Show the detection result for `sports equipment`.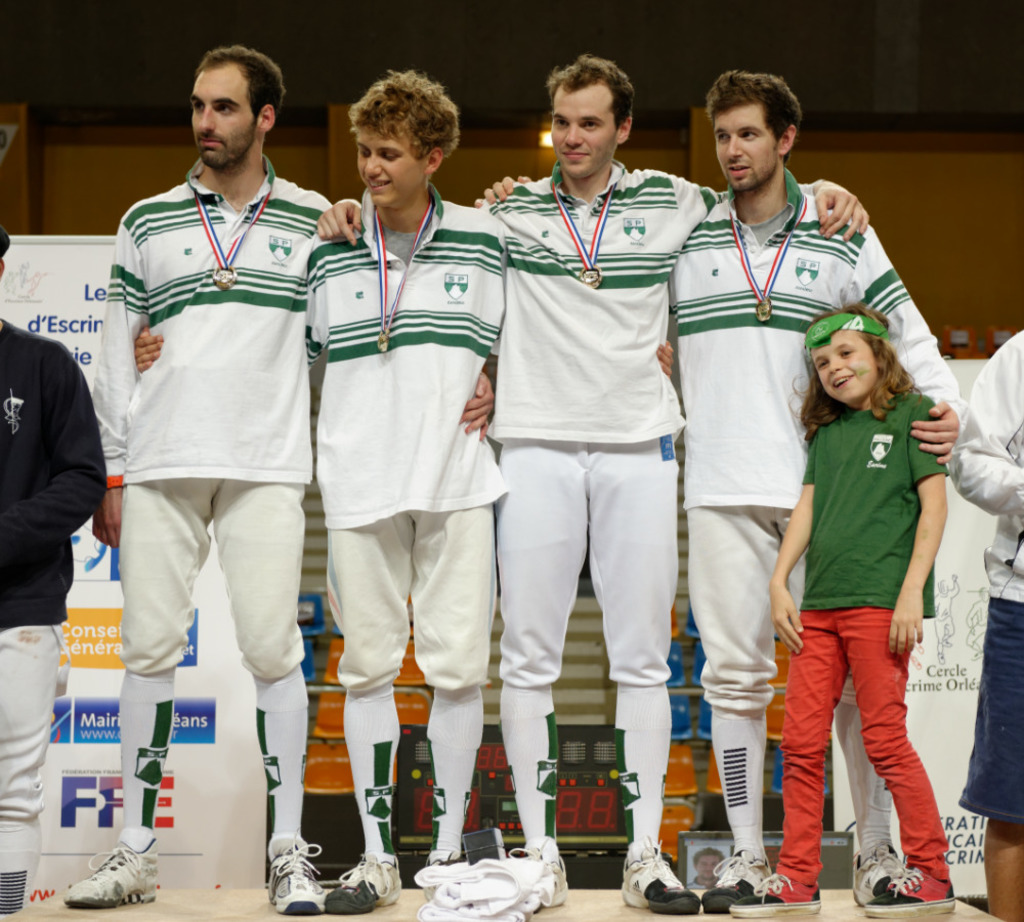
{"left": 328, "top": 852, "right": 402, "bottom": 915}.
